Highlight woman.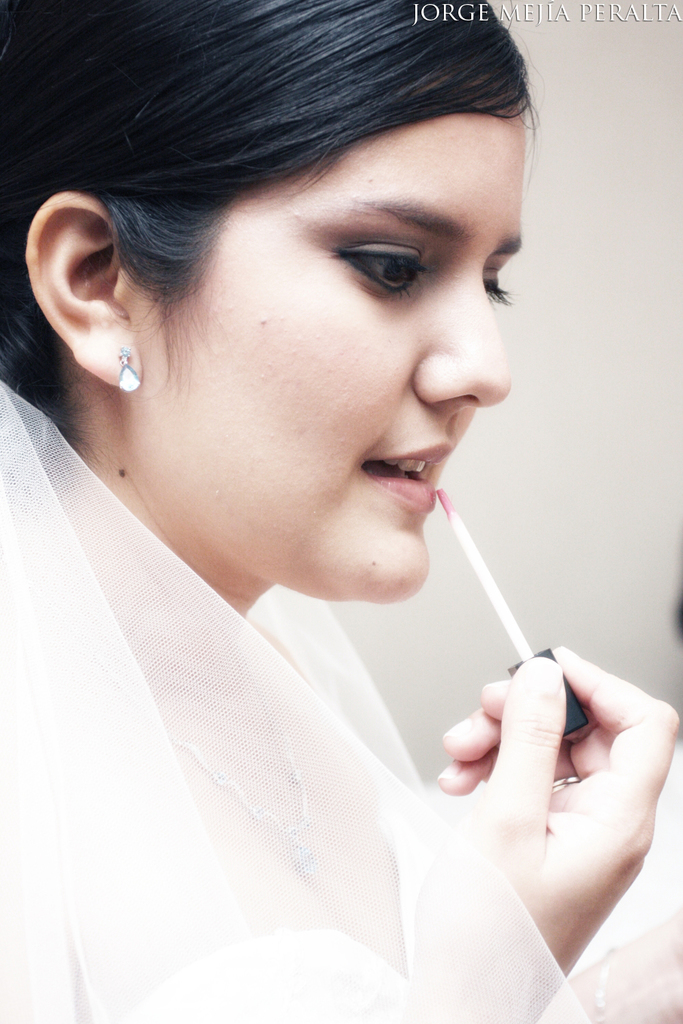
Highlighted region: 0,35,650,996.
